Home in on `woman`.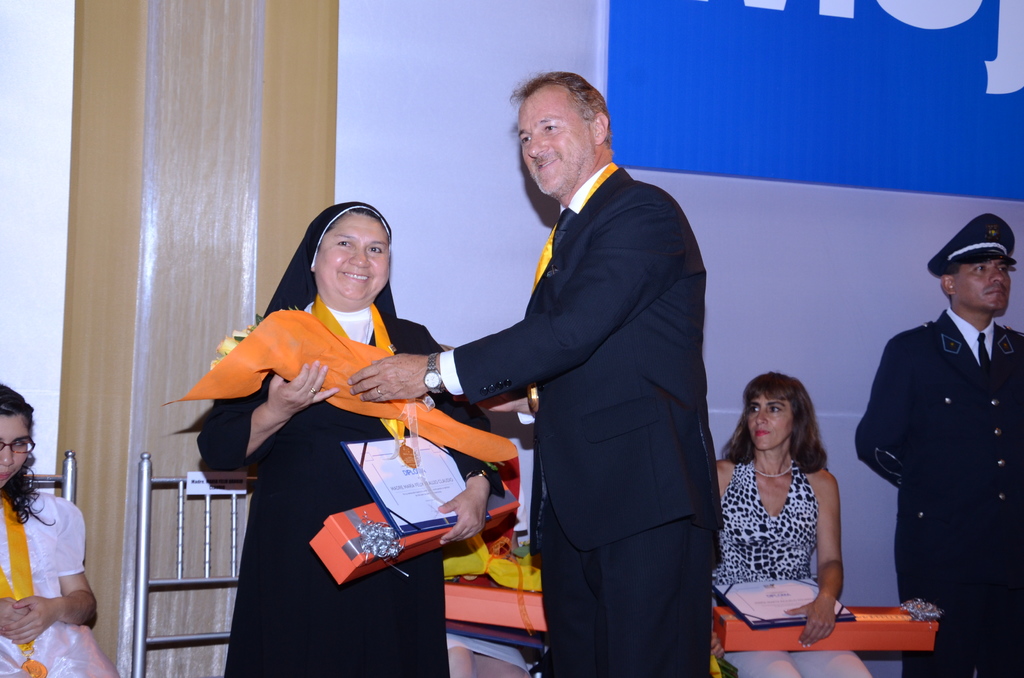
Homed in at select_region(195, 197, 506, 677).
